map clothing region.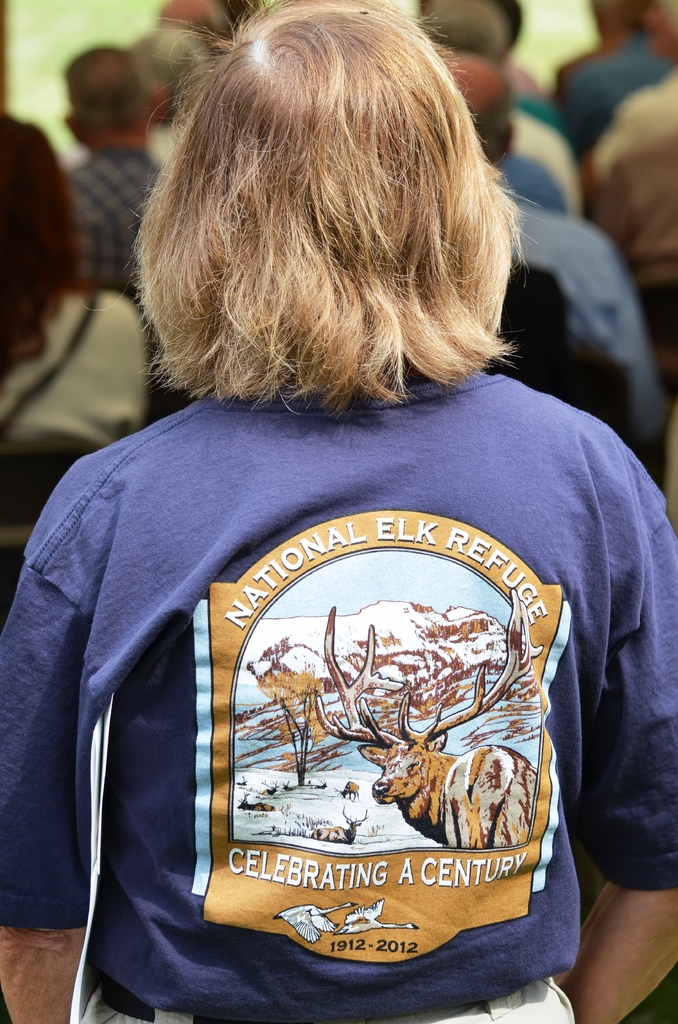
Mapped to bbox=(0, 285, 154, 456).
